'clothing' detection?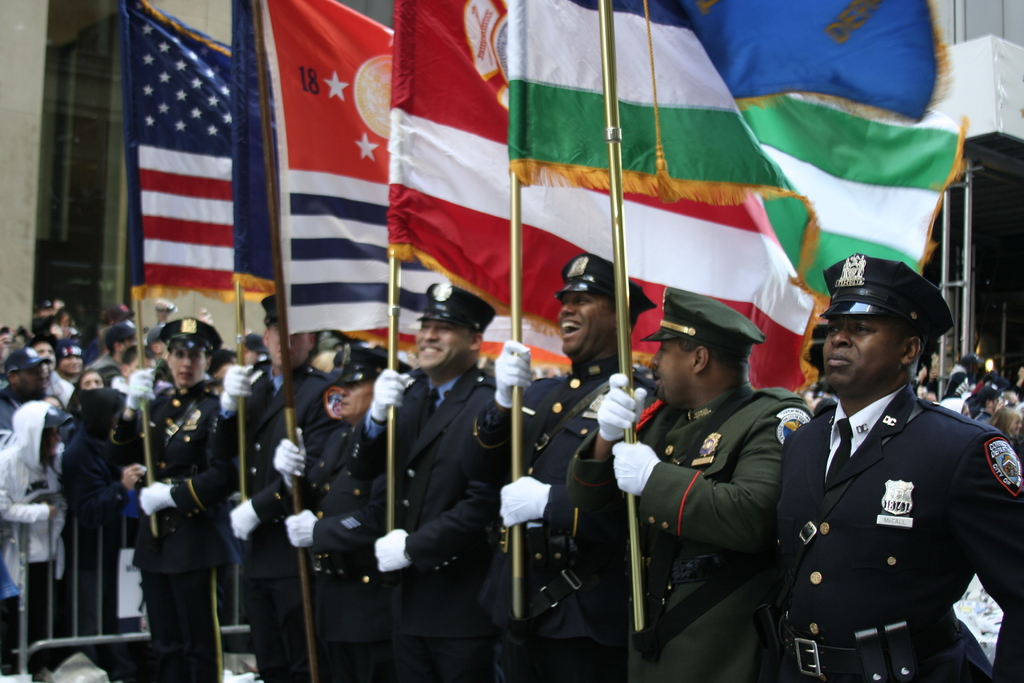
box=[278, 427, 369, 682]
